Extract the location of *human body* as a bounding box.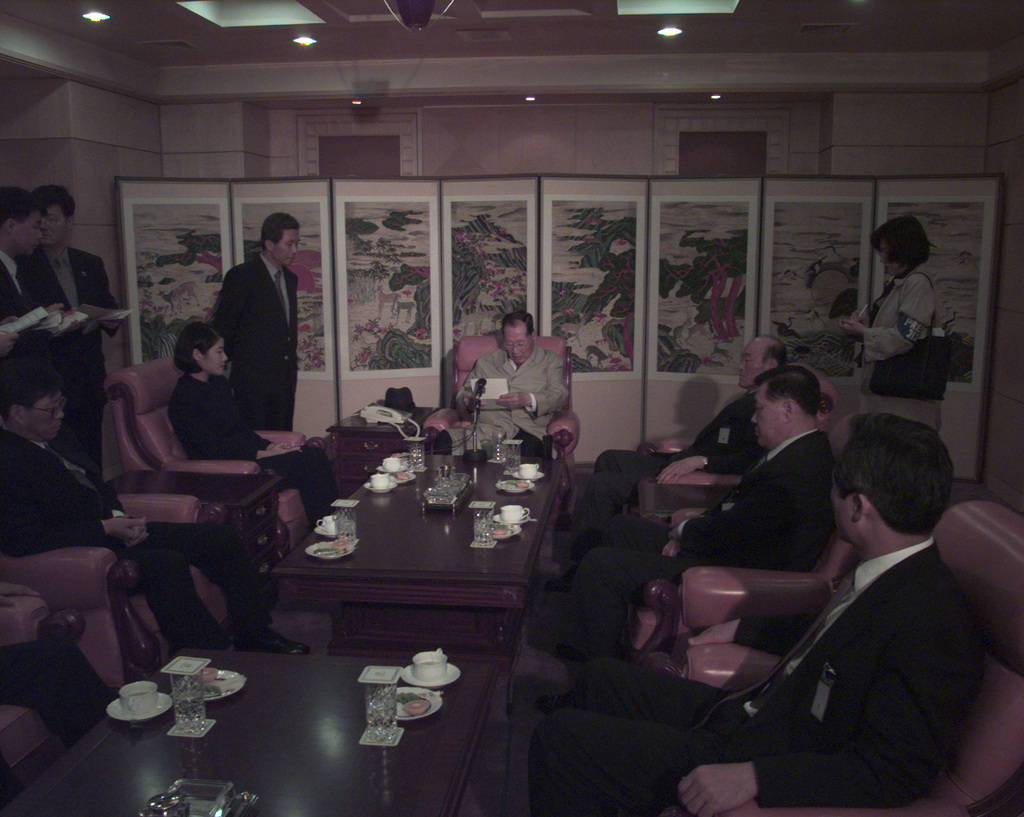
834,220,943,424.
